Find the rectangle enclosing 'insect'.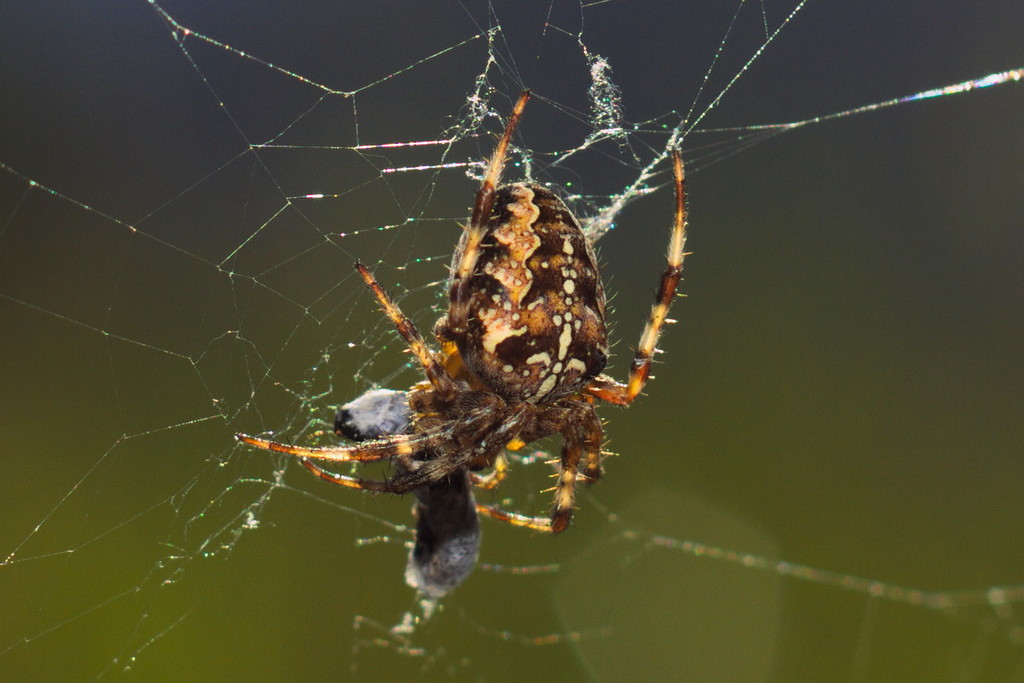
bbox(218, 95, 691, 609).
